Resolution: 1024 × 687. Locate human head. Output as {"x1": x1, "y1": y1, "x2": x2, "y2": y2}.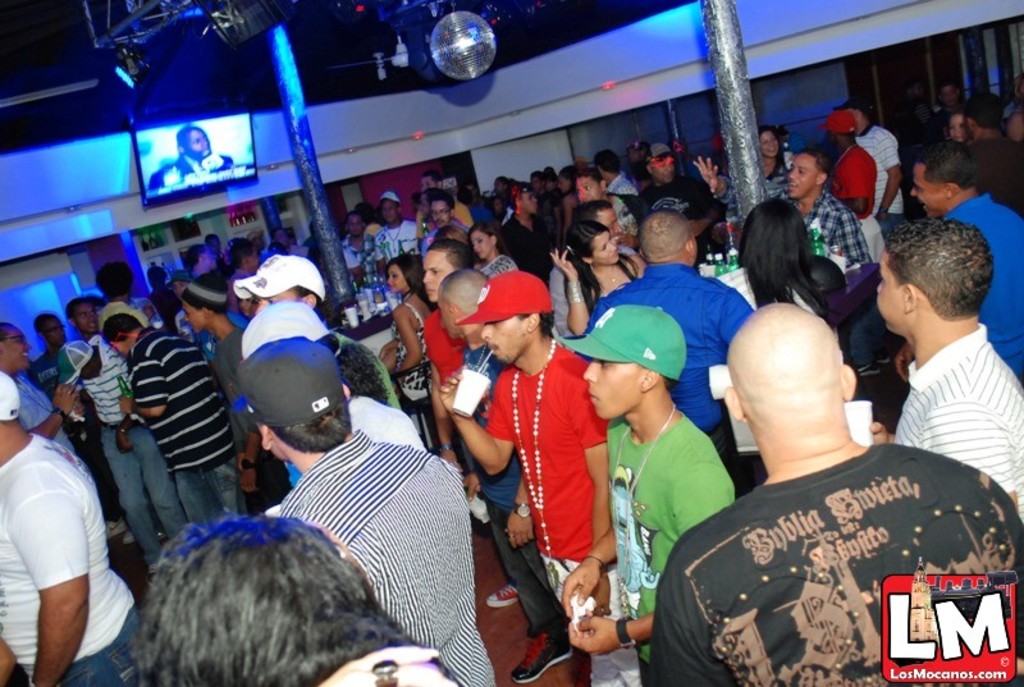
{"x1": 648, "y1": 141, "x2": 675, "y2": 187}.
